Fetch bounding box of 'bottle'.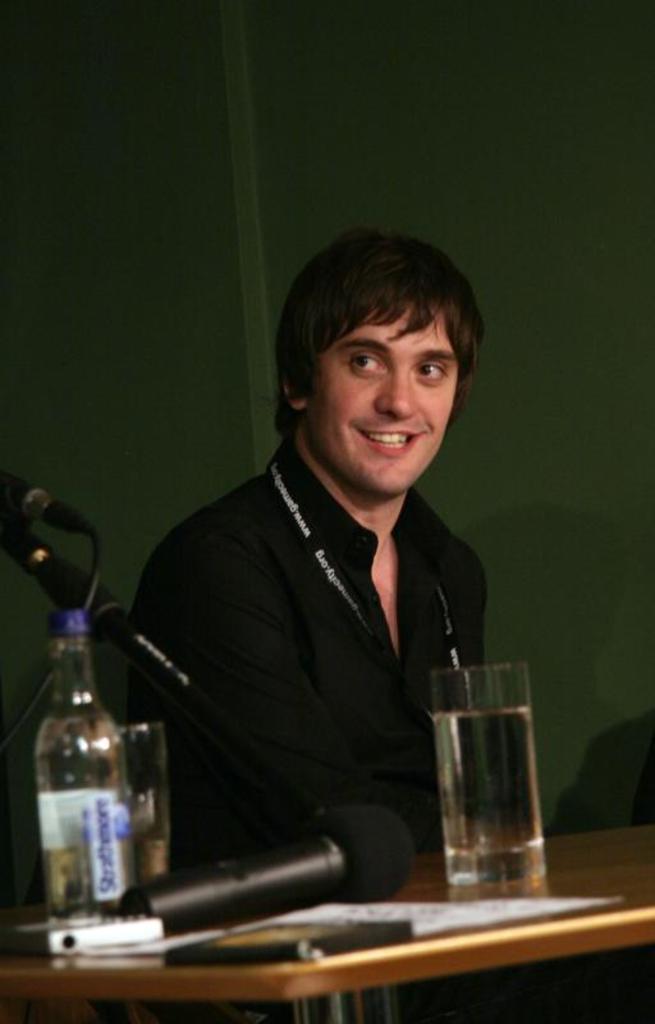
Bbox: [x1=19, y1=634, x2=156, y2=938].
